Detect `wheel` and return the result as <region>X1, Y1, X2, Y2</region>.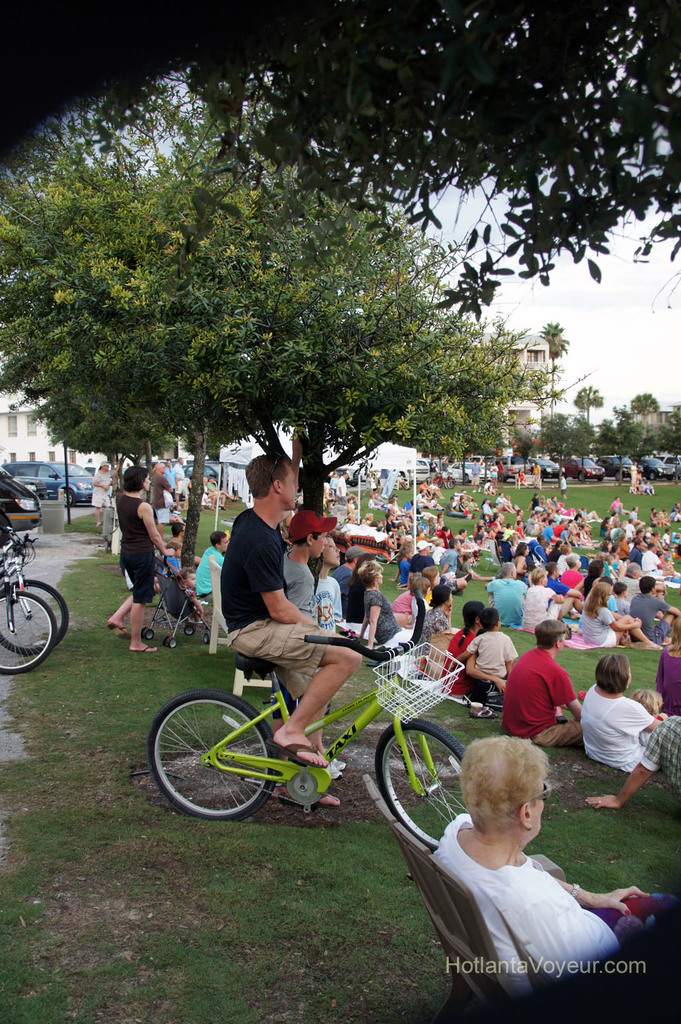
<region>426, 474, 431, 484</region>.
